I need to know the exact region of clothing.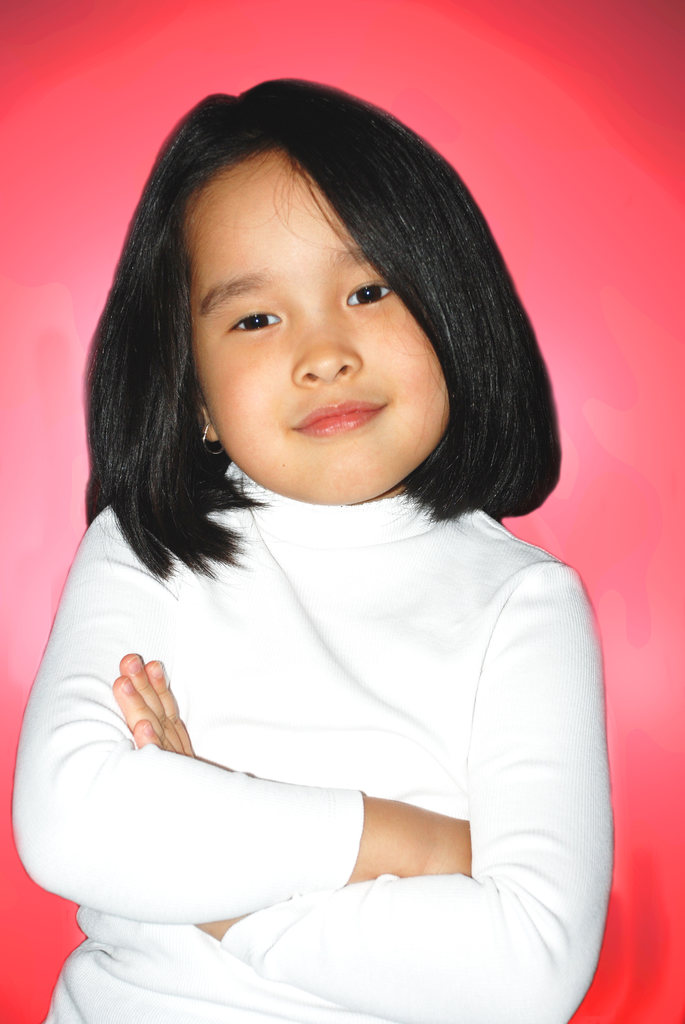
Region: <box>8,454,616,1023</box>.
